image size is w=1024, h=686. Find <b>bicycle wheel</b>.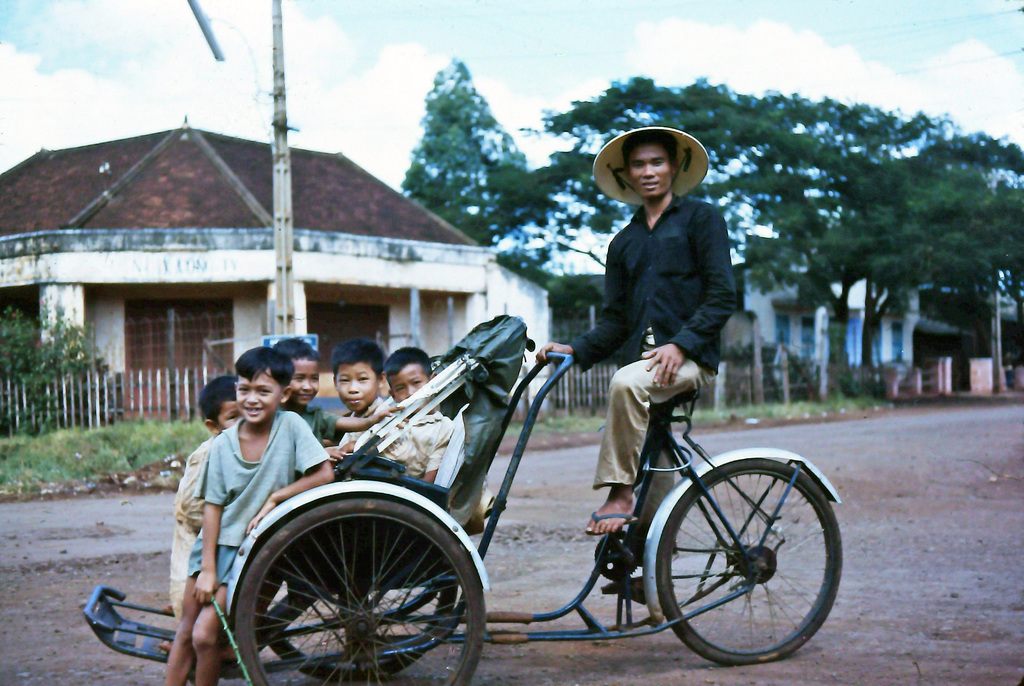
bbox=(228, 497, 486, 685).
